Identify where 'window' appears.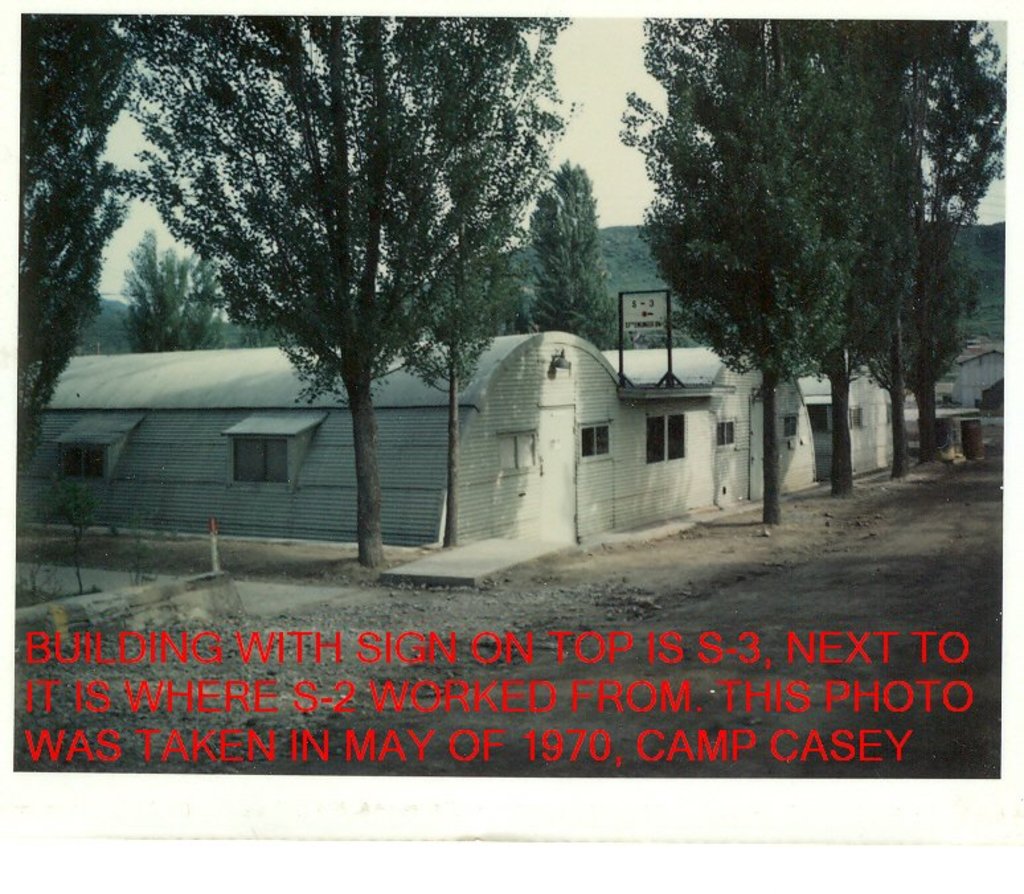
Appears at (x1=808, y1=406, x2=833, y2=434).
